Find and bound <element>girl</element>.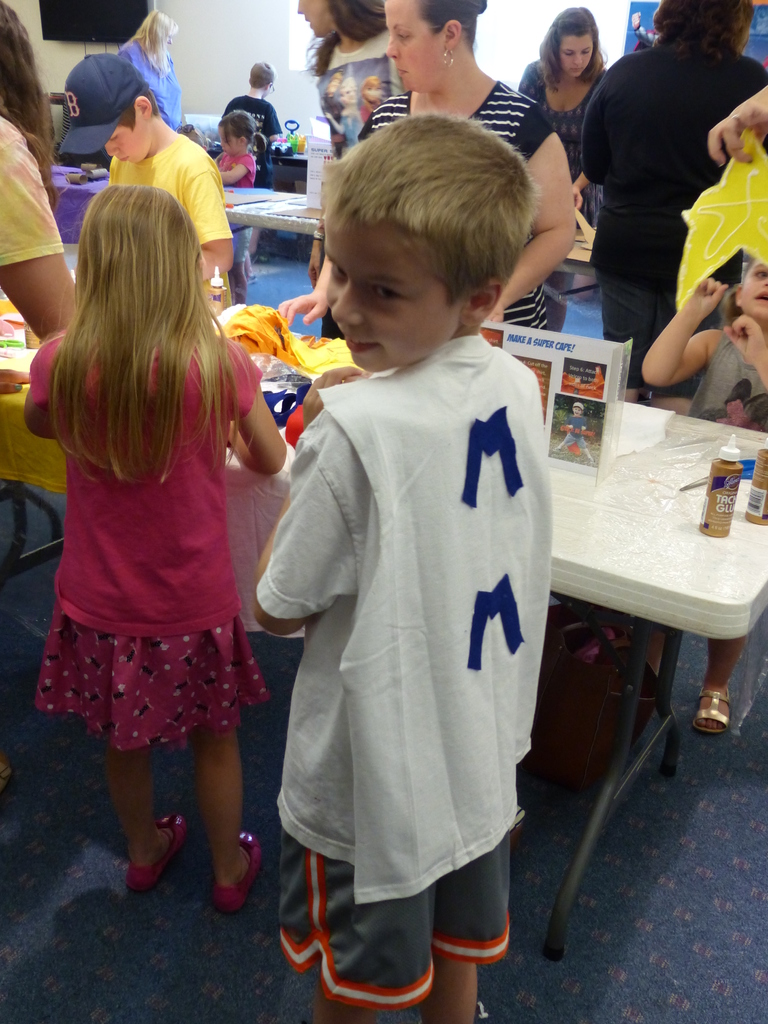
Bound: [13, 181, 284, 915].
